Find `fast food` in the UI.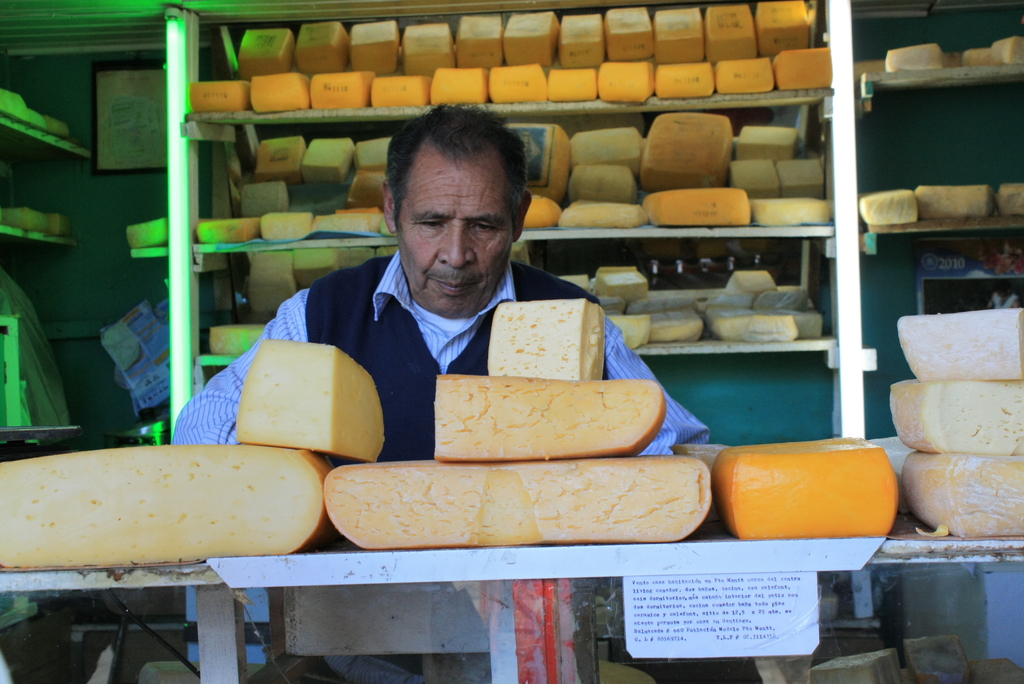
UI element at Rect(639, 190, 758, 224).
